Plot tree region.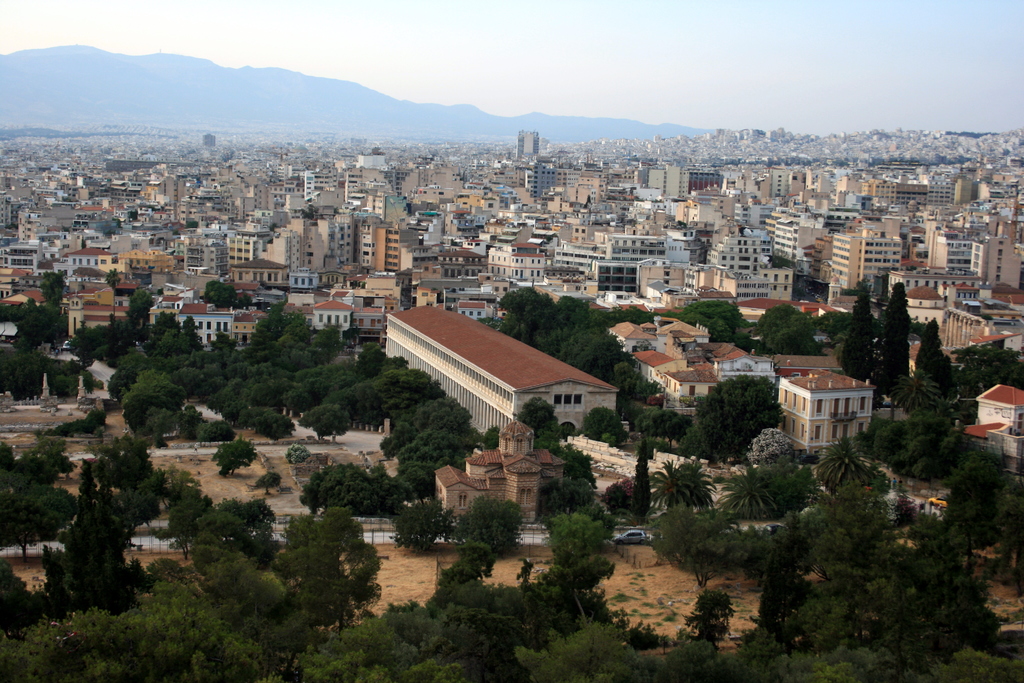
Plotted at x1=211, y1=437, x2=260, y2=475.
